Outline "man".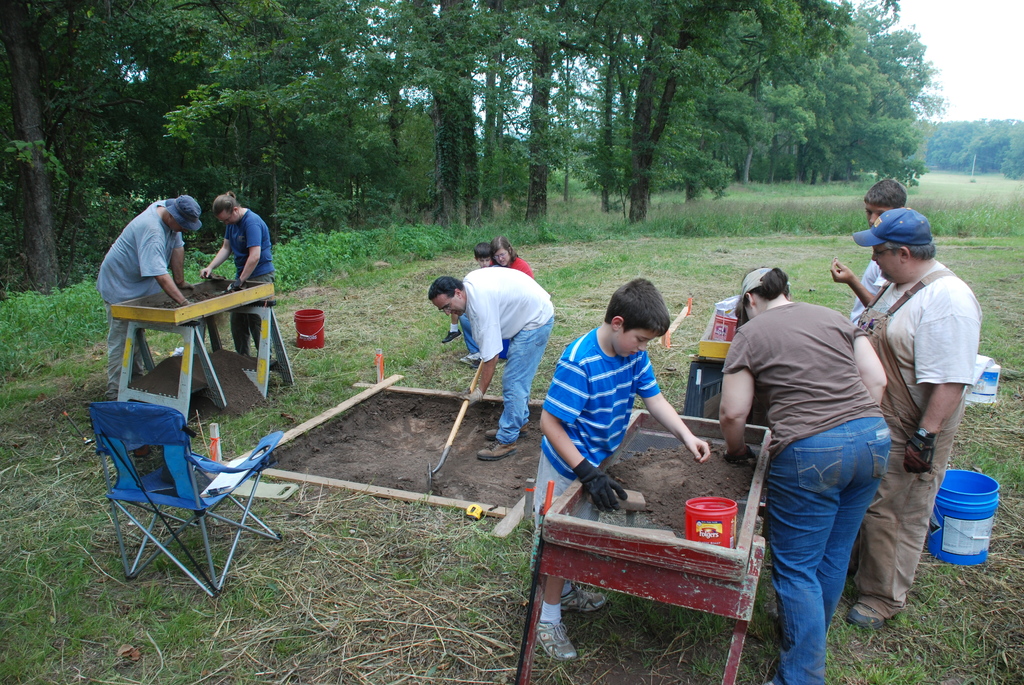
Outline: crop(189, 189, 284, 361).
